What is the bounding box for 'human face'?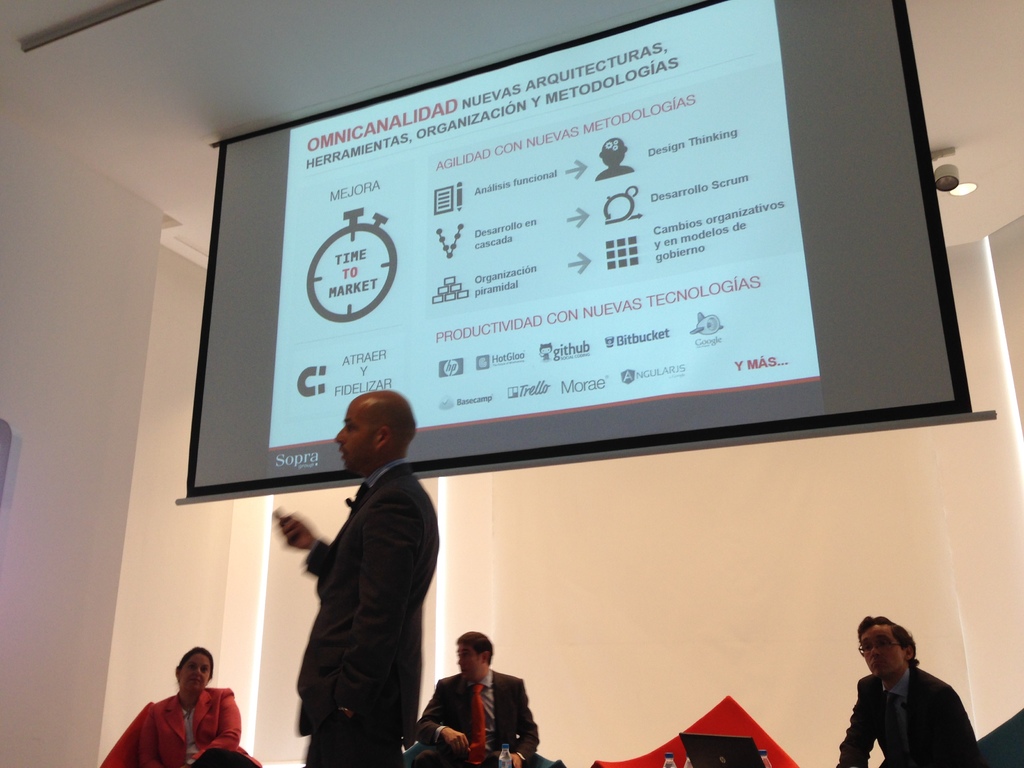
<box>456,646,483,674</box>.
